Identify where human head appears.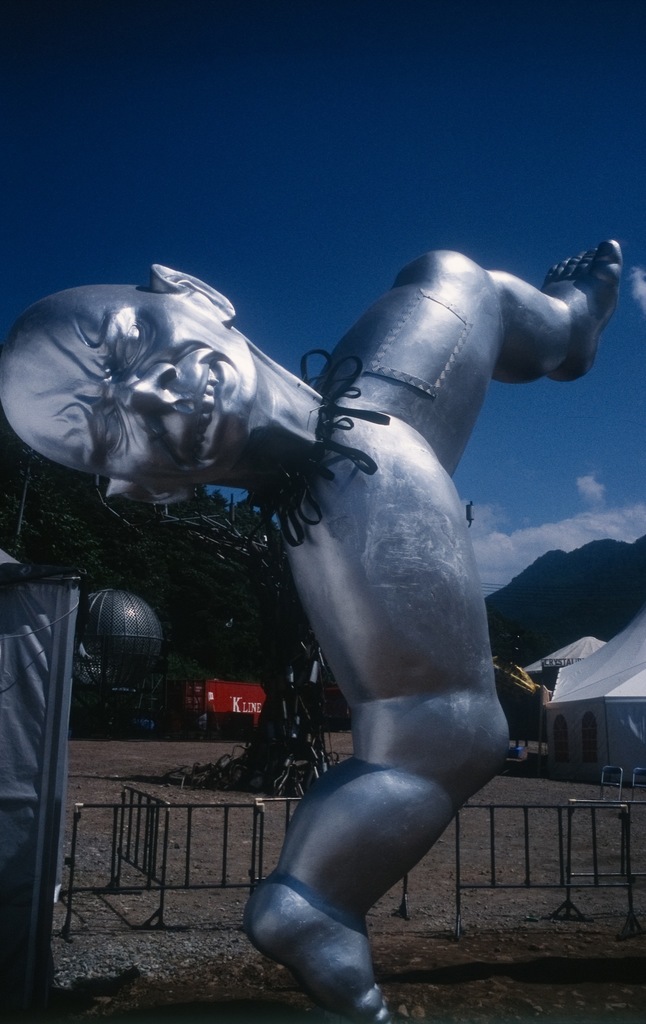
Appears at [left=26, top=262, right=324, bottom=498].
